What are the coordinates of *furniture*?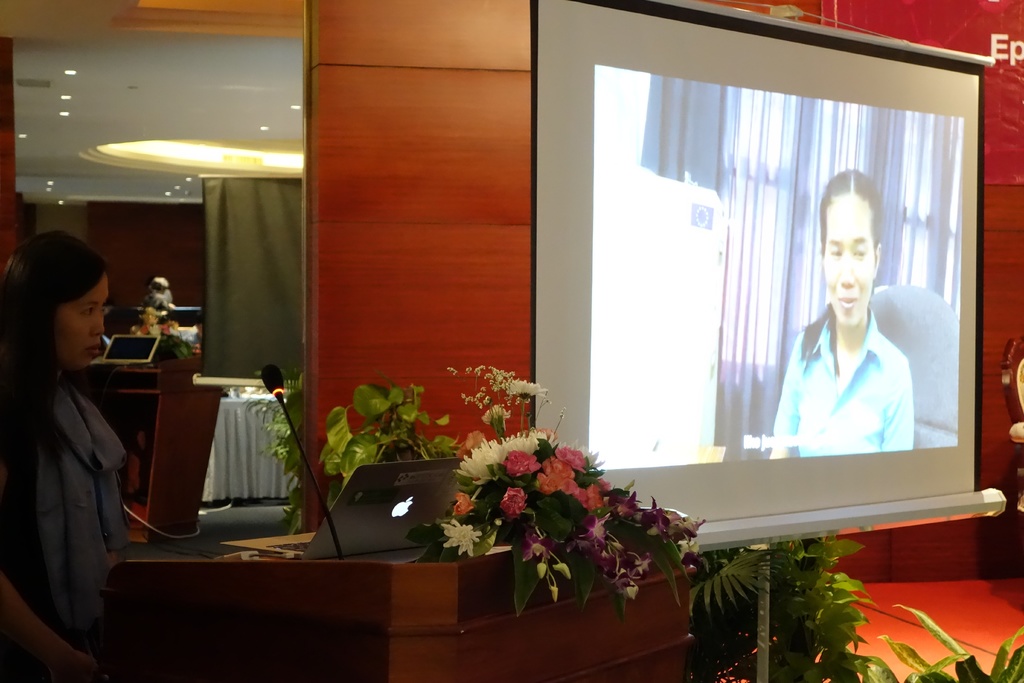
left=62, top=349, right=222, bottom=545.
